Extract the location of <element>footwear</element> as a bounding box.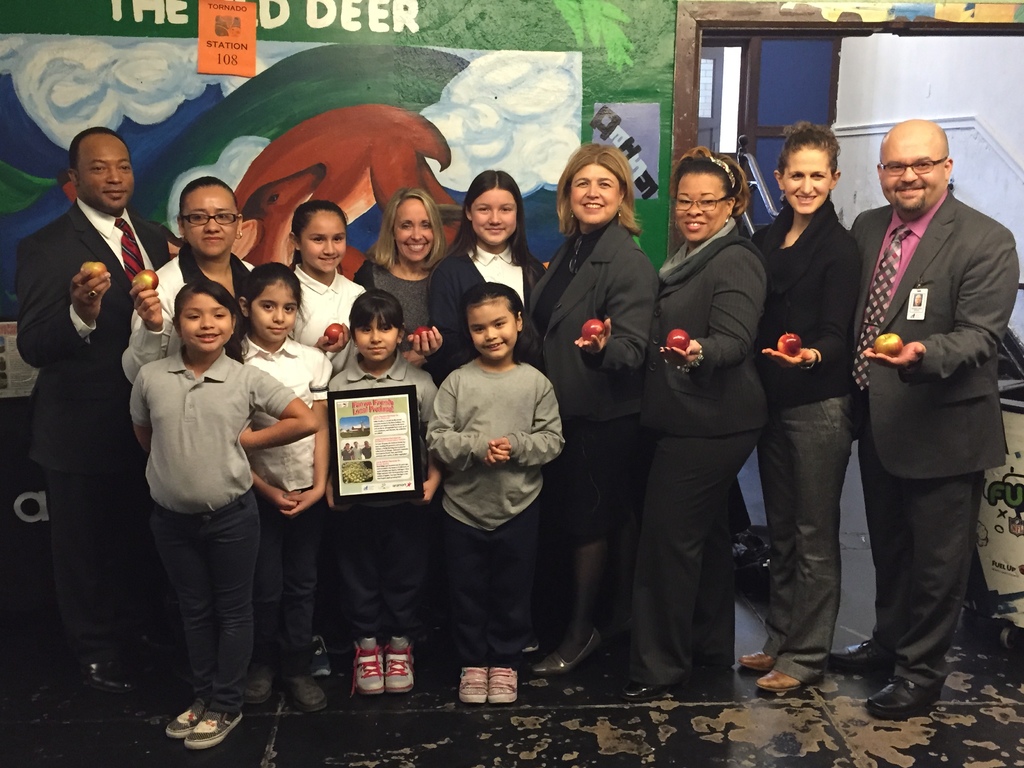
{"x1": 184, "y1": 712, "x2": 242, "y2": 751}.
